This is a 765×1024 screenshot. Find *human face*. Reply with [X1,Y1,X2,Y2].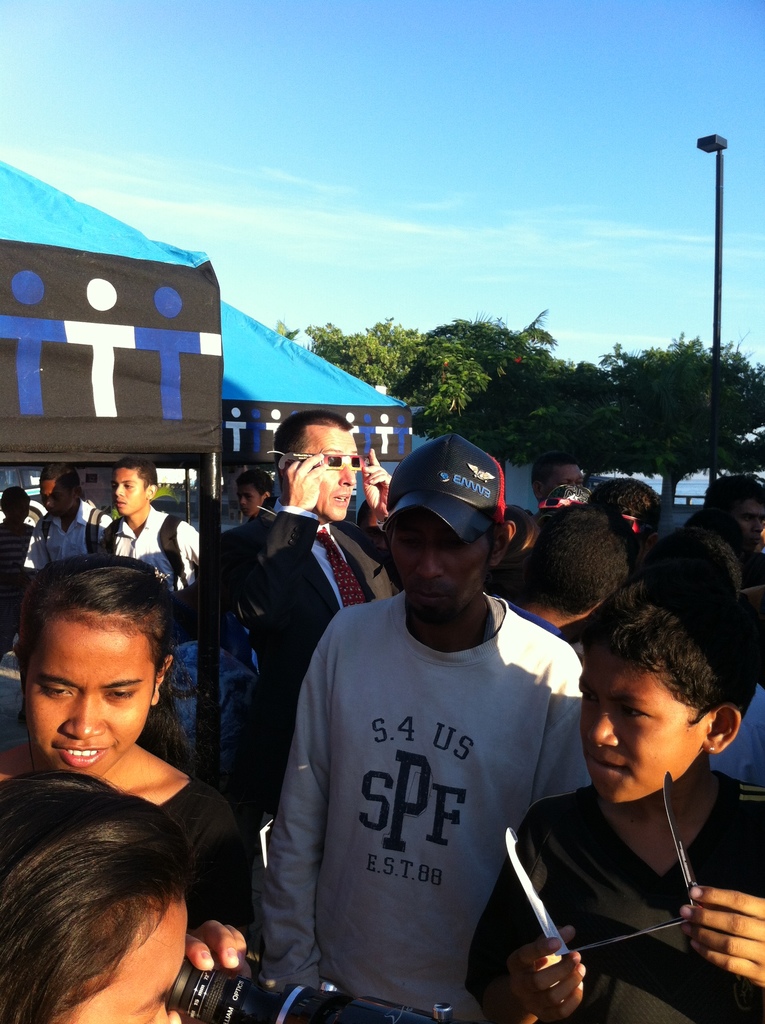
[108,466,152,527].
